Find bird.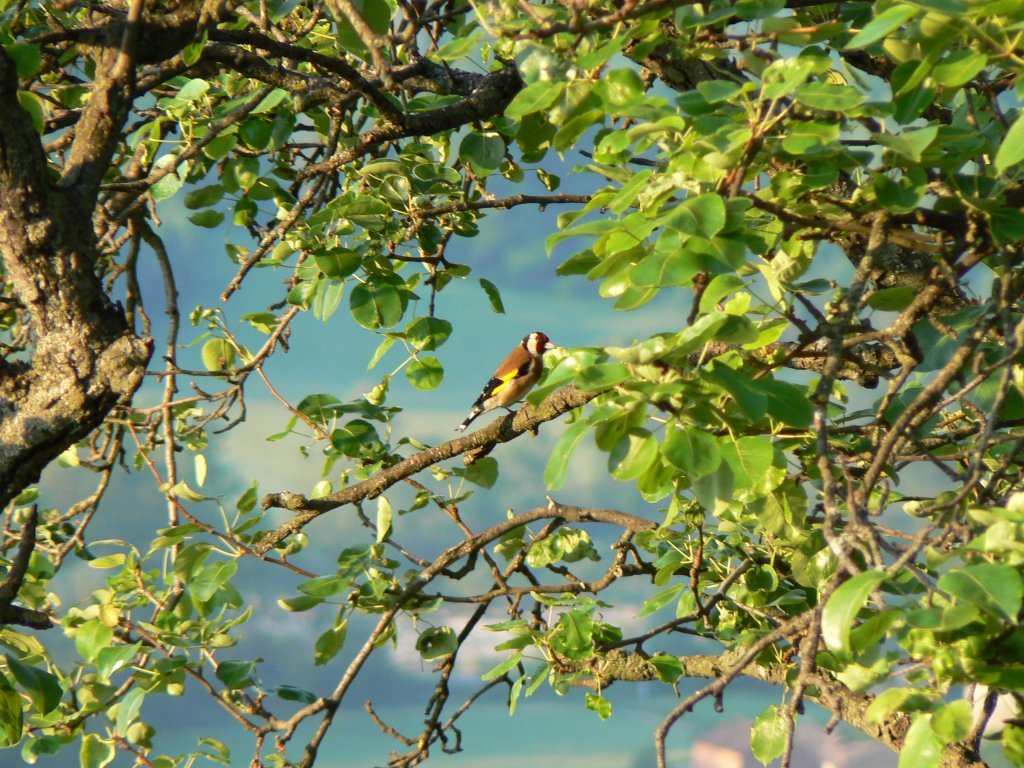
locate(460, 336, 562, 435).
